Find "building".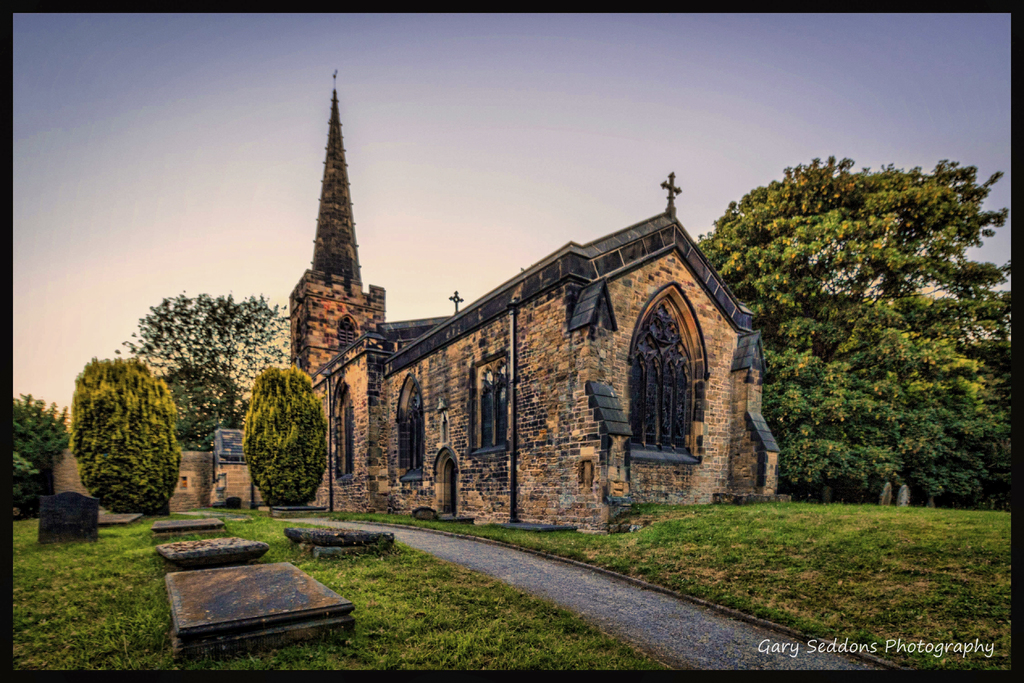
<region>170, 80, 780, 528</region>.
